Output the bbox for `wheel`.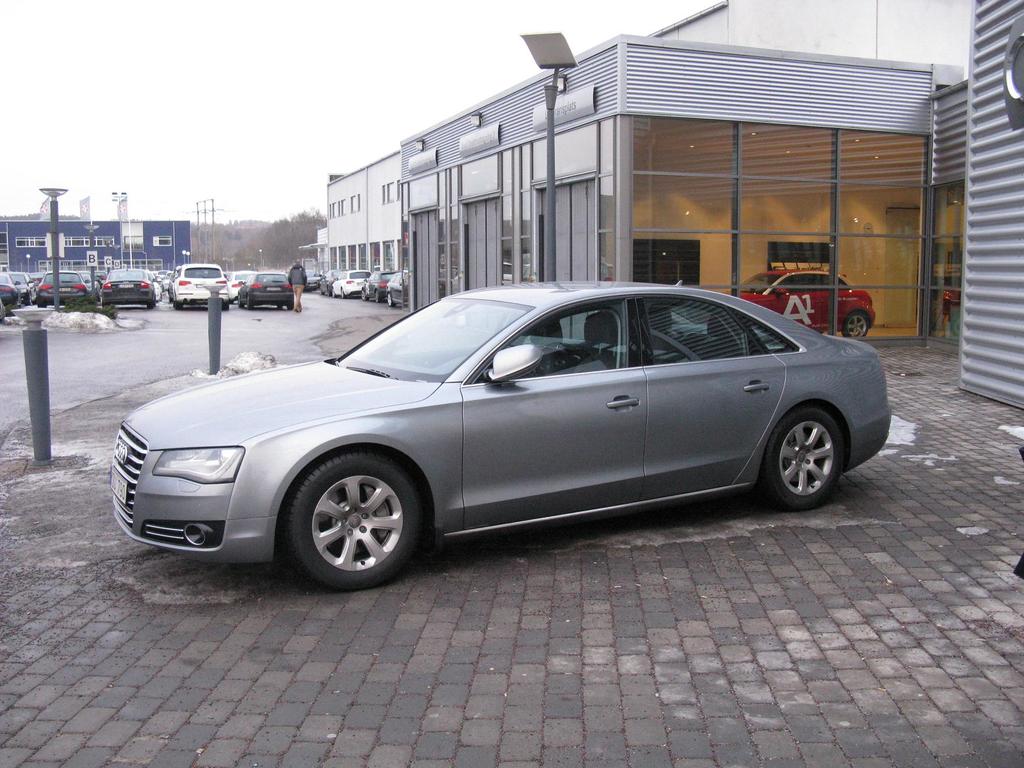
[left=292, top=451, right=413, bottom=577].
